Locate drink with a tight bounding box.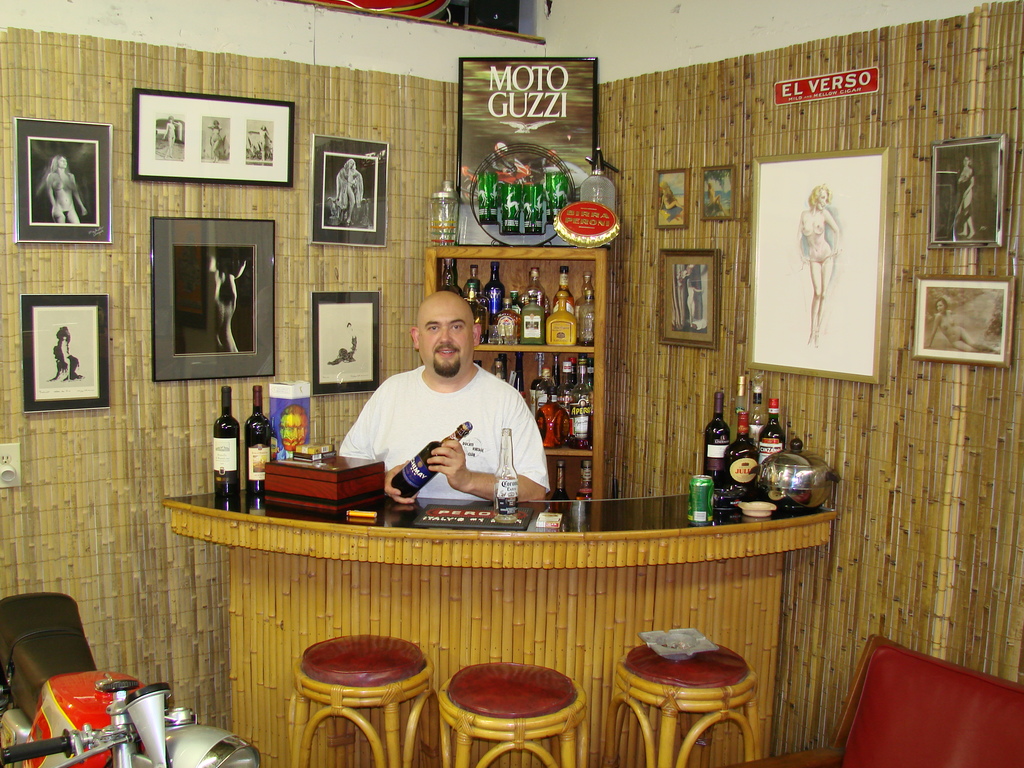
select_region(443, 268, 595, 340).
